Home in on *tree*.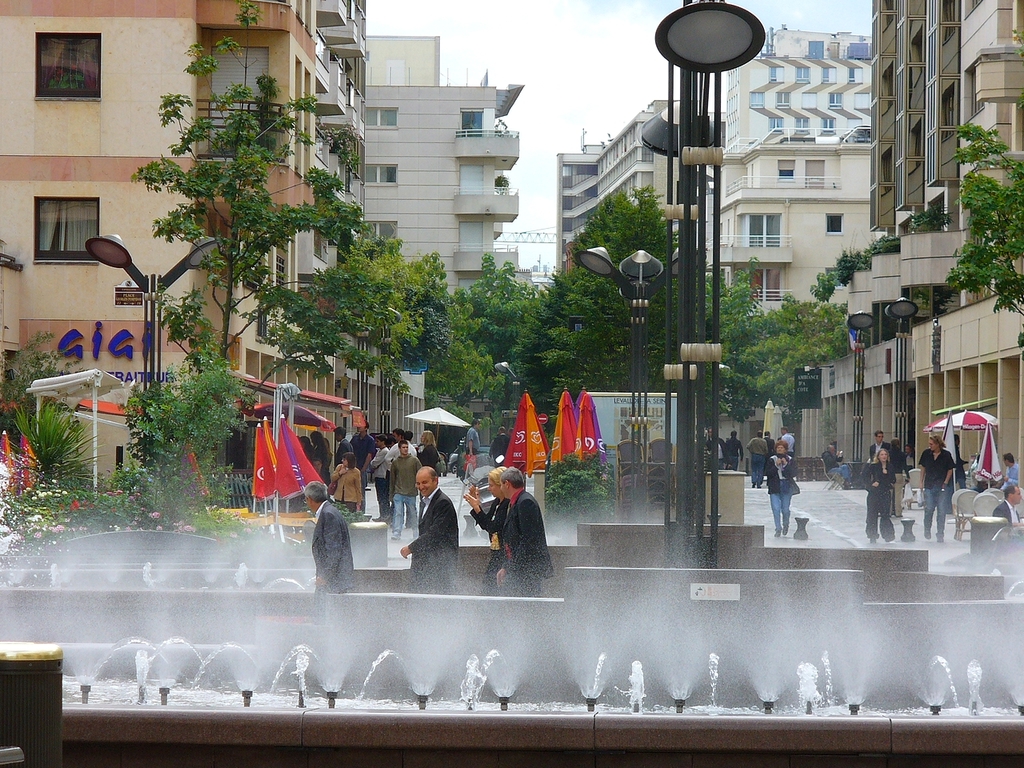
Homed in at <bbox>942, 121, 1023, 320</bbox>.
